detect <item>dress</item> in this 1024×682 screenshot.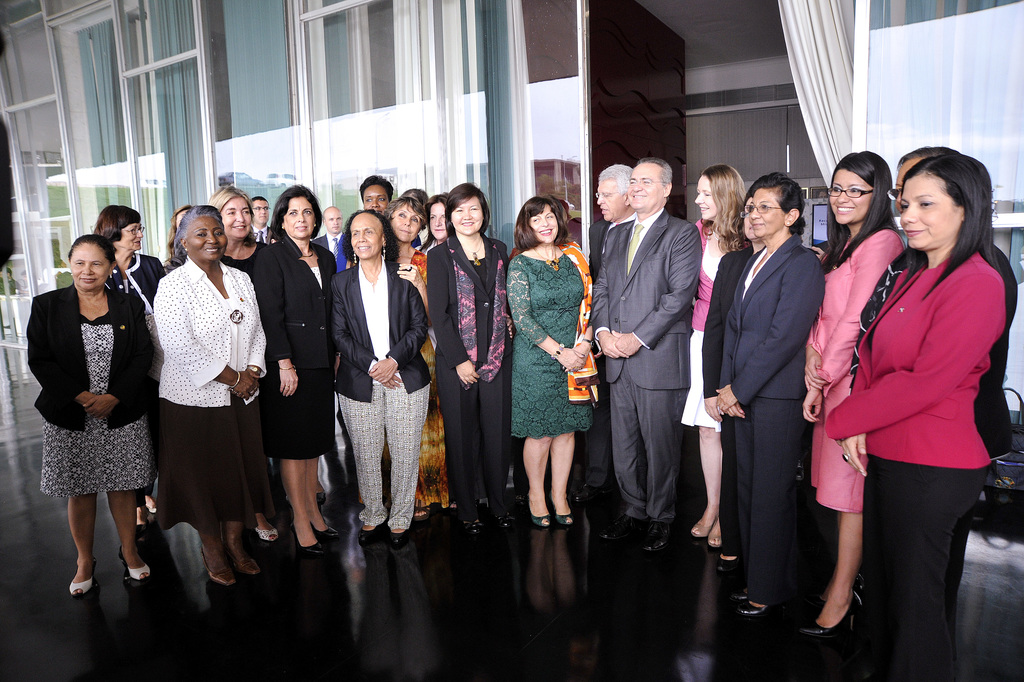
Detection: [x1=335, y1=256, x2=432, y2=386].
